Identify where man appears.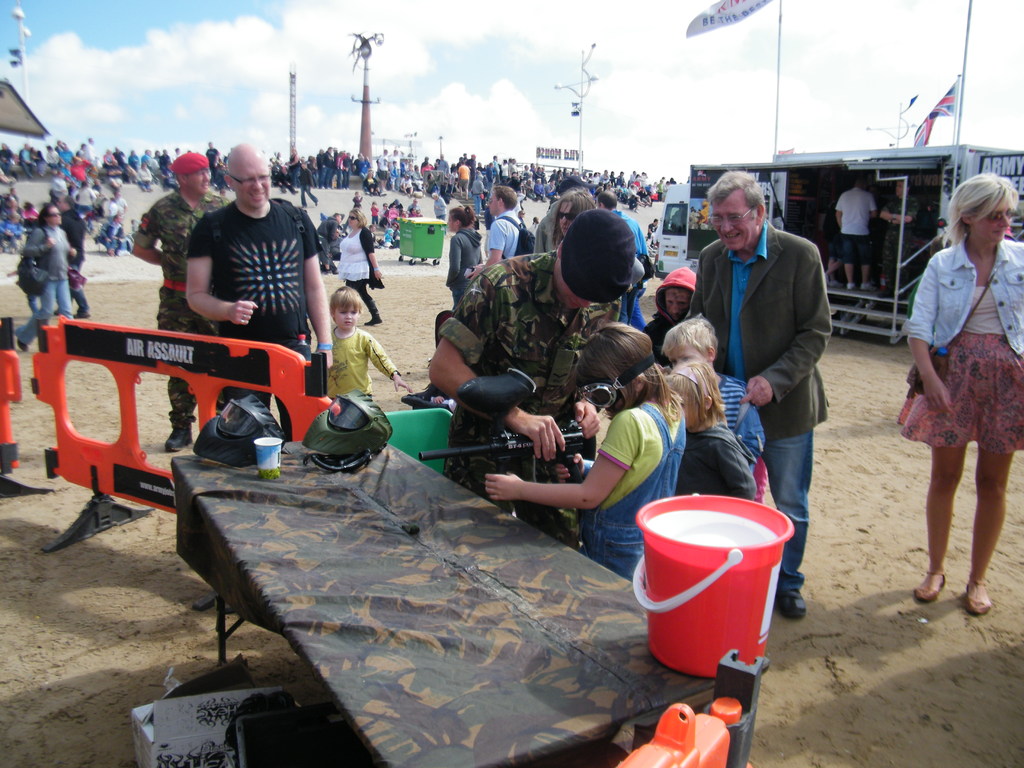
Appears at rect(54, 193, 92, 315).
